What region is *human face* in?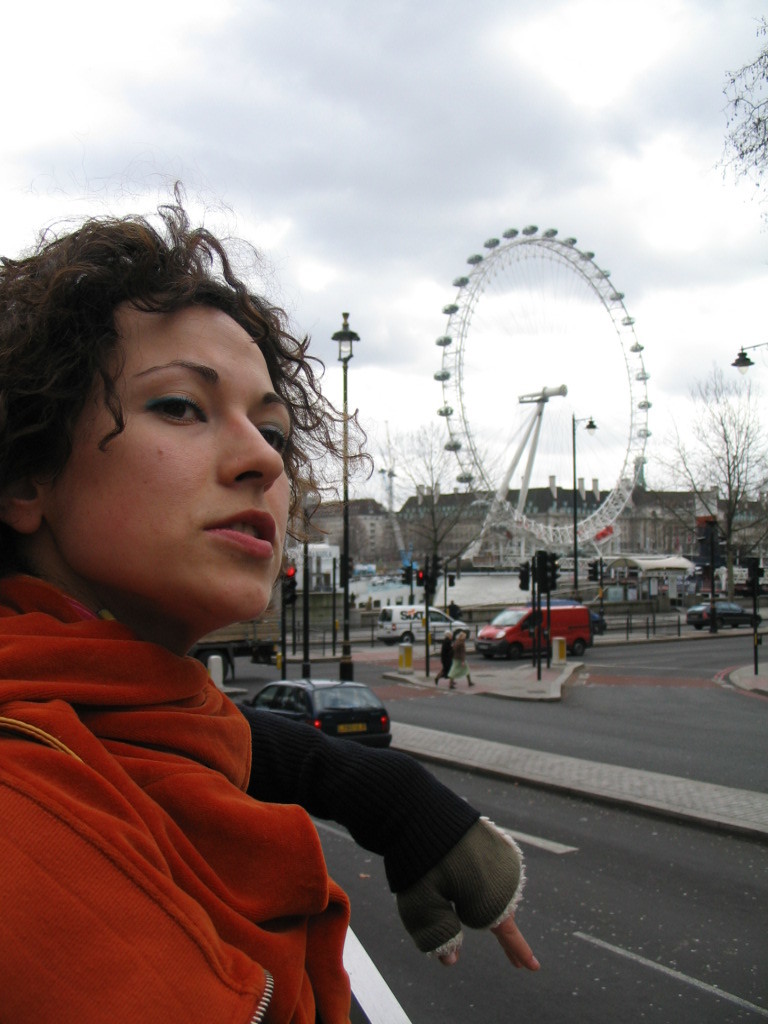
[41, 296, 294, 604].
